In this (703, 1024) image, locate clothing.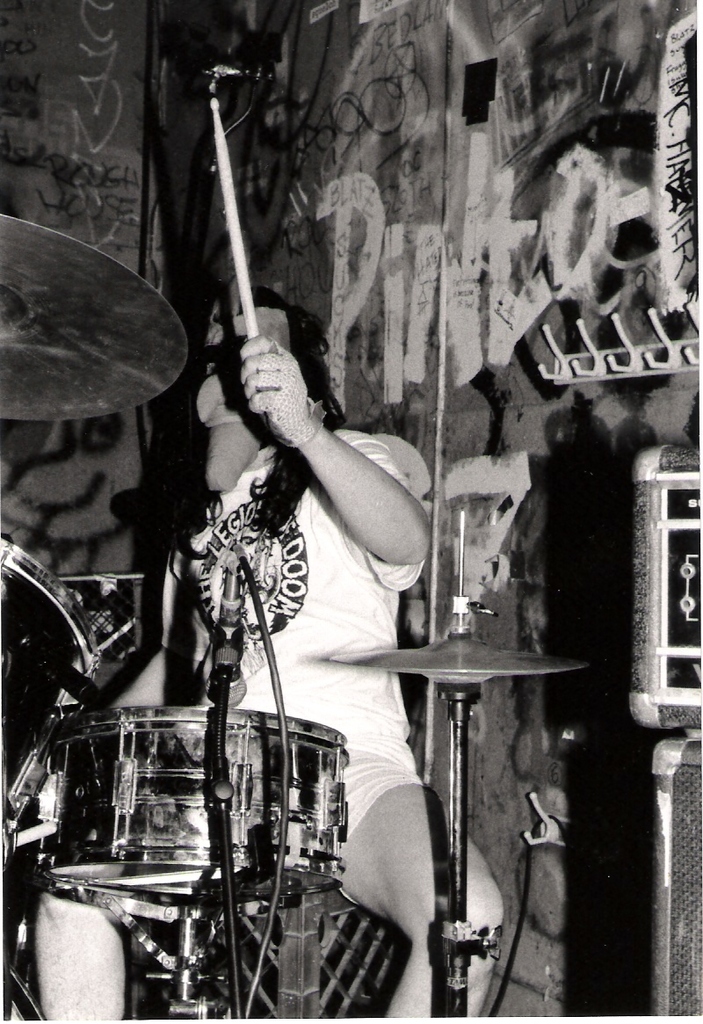
Bounding box: {"left": 126, "top": 424, "right": 453, "bottom": 904}.
